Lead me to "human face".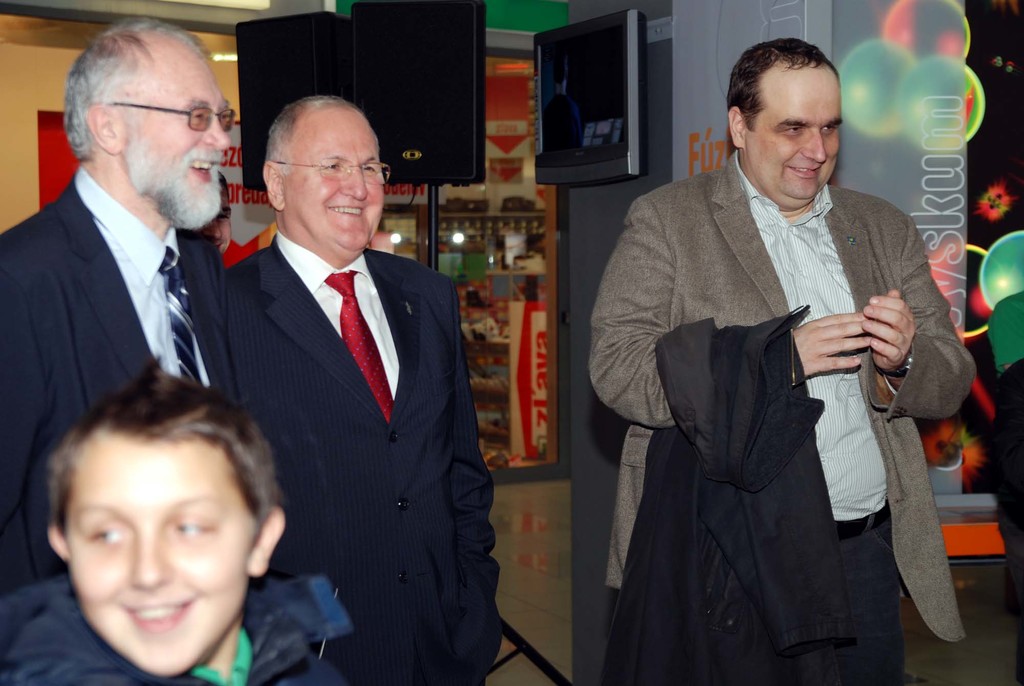
Lead to locate(745, 69, 842, 204).
